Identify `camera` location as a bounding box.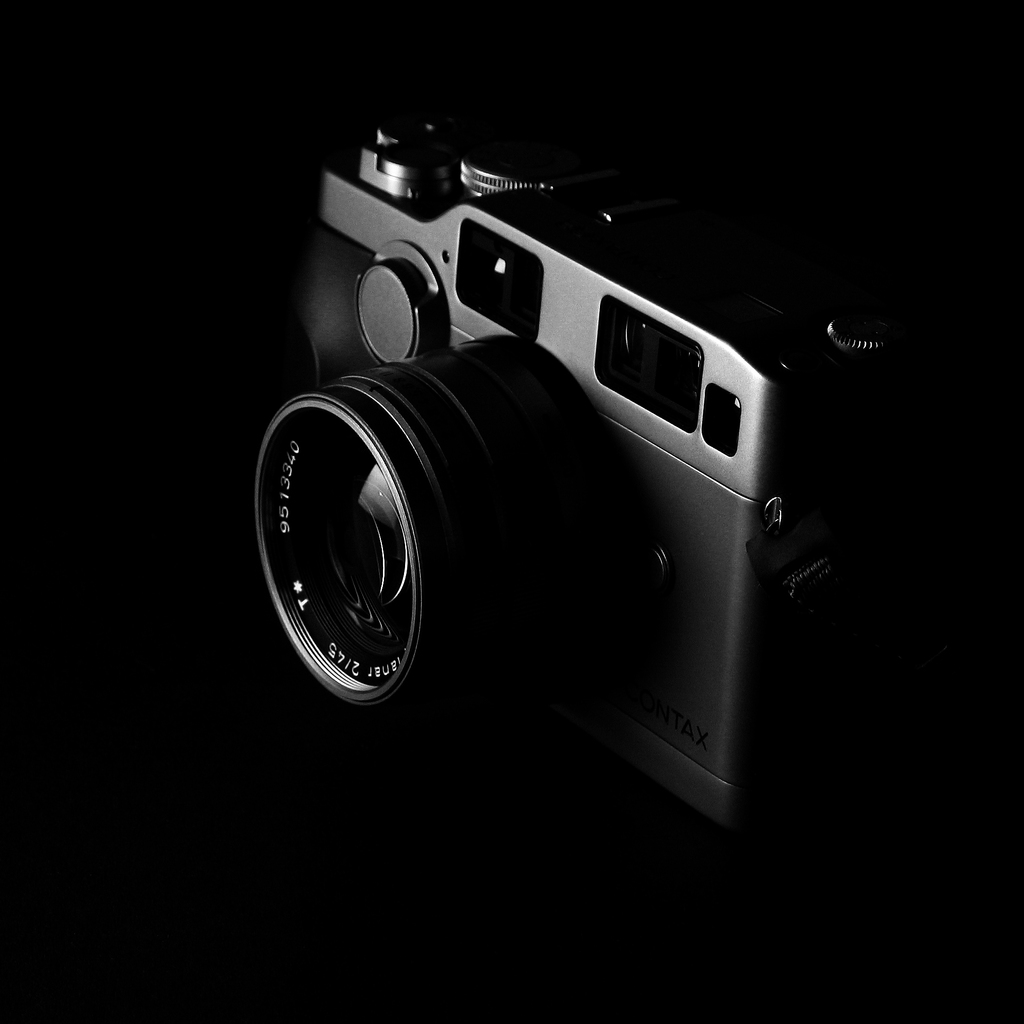
rect(242, 131, 831, 820).
